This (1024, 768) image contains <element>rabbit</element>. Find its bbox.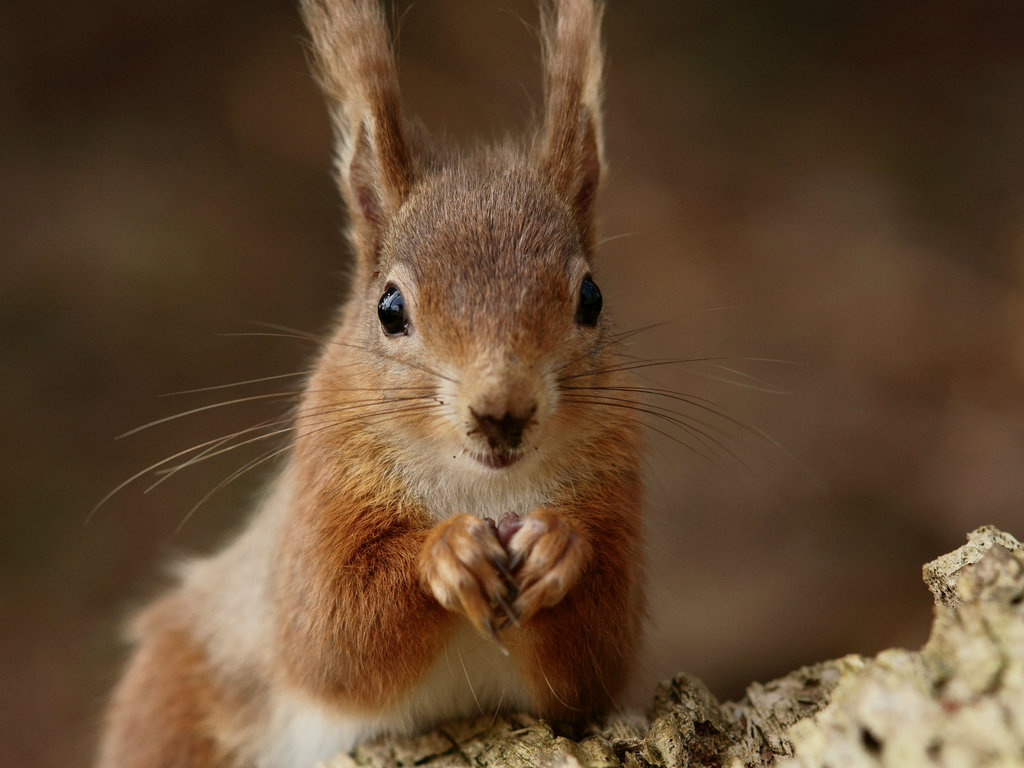
[84, 0, 822, 767].
